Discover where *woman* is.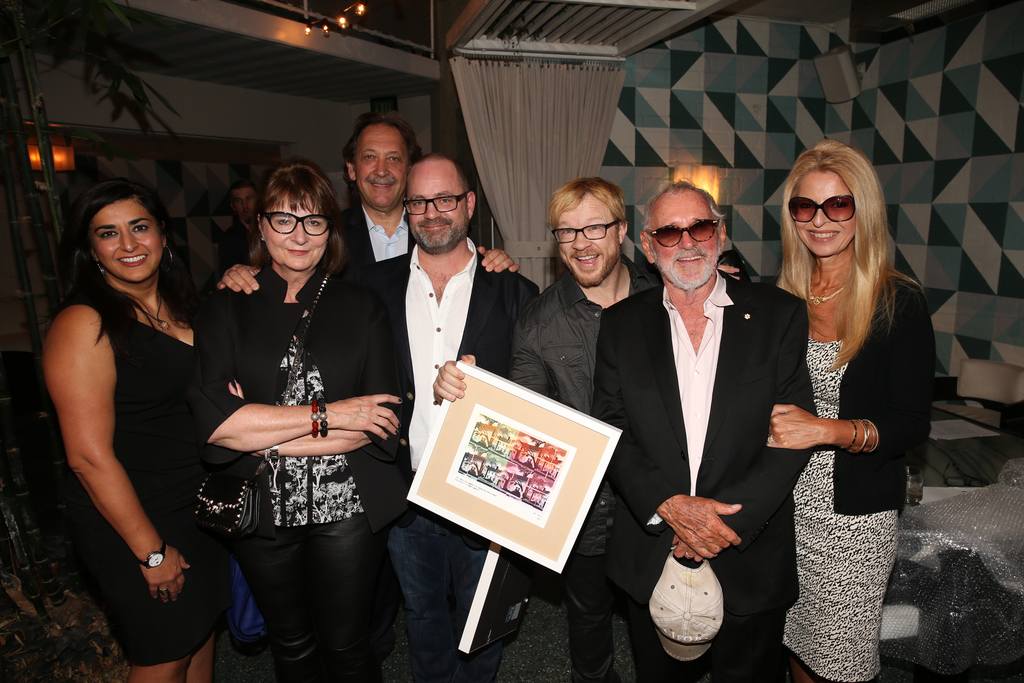
Discovered at <bbox>762, 143, 941, 682</bbox>.
